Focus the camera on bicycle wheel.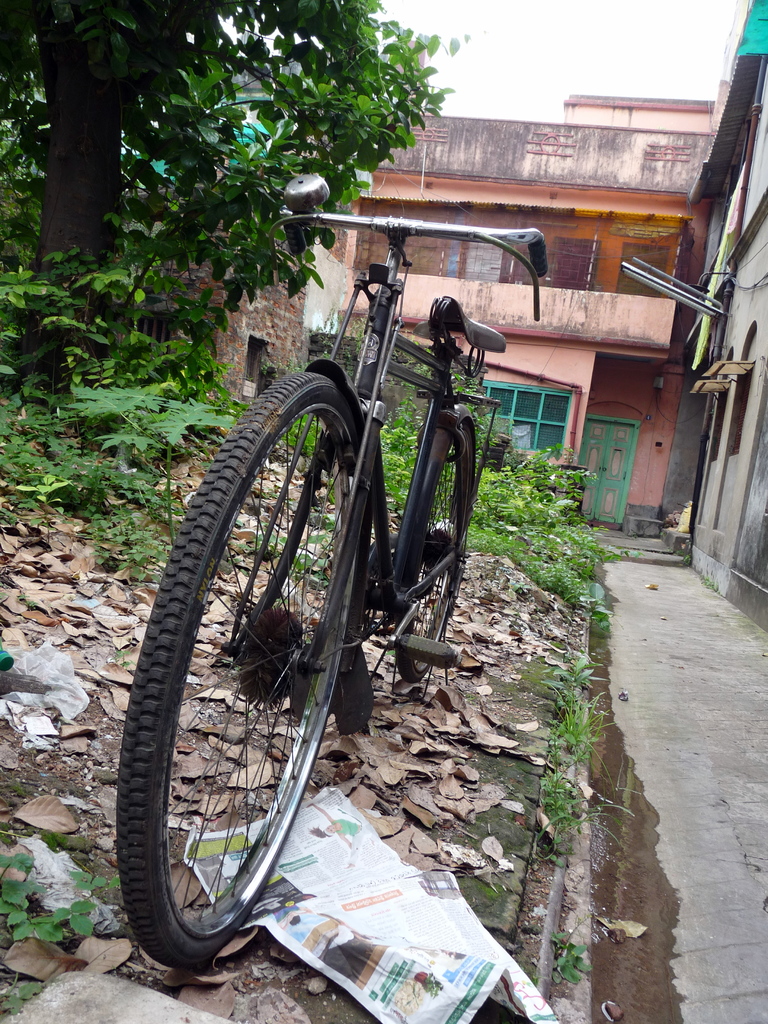
Focus region: 113, 376, 367, 977.
